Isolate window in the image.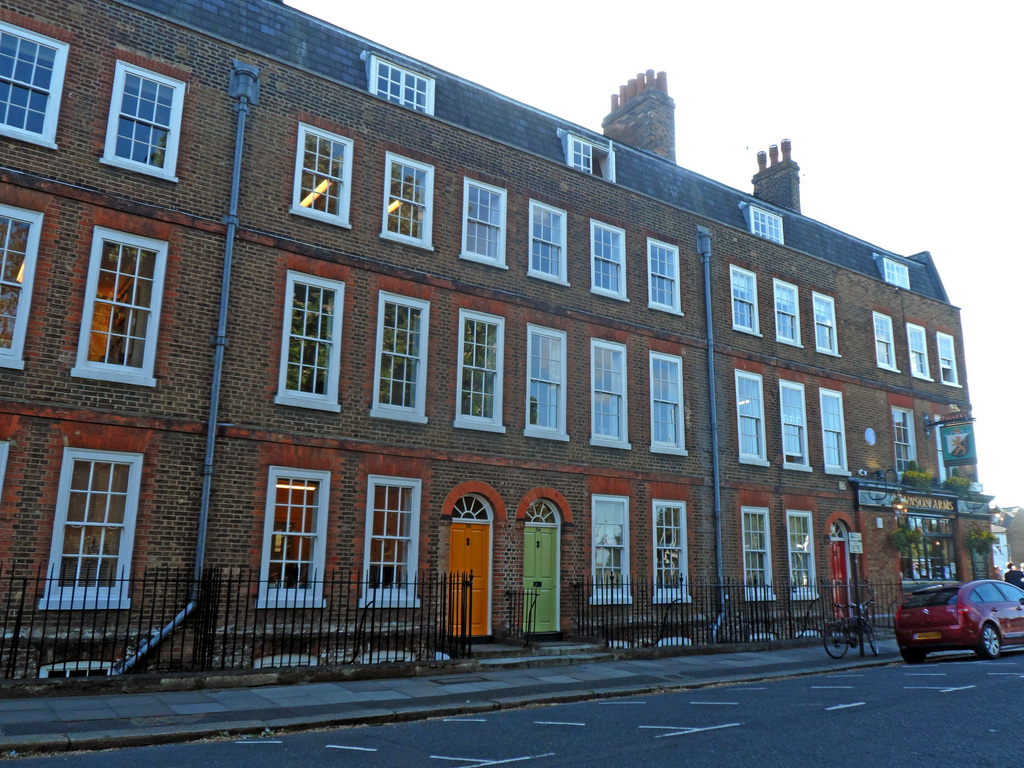
Isolated region: locate(269, 260, 342, 421).
